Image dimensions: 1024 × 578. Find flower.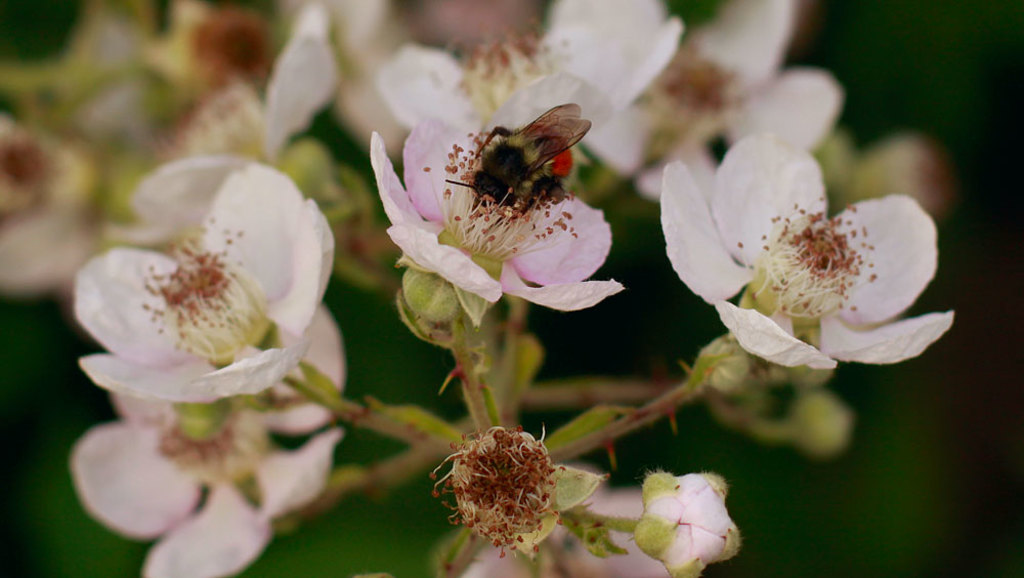
region(83, 122, 350, 426).
